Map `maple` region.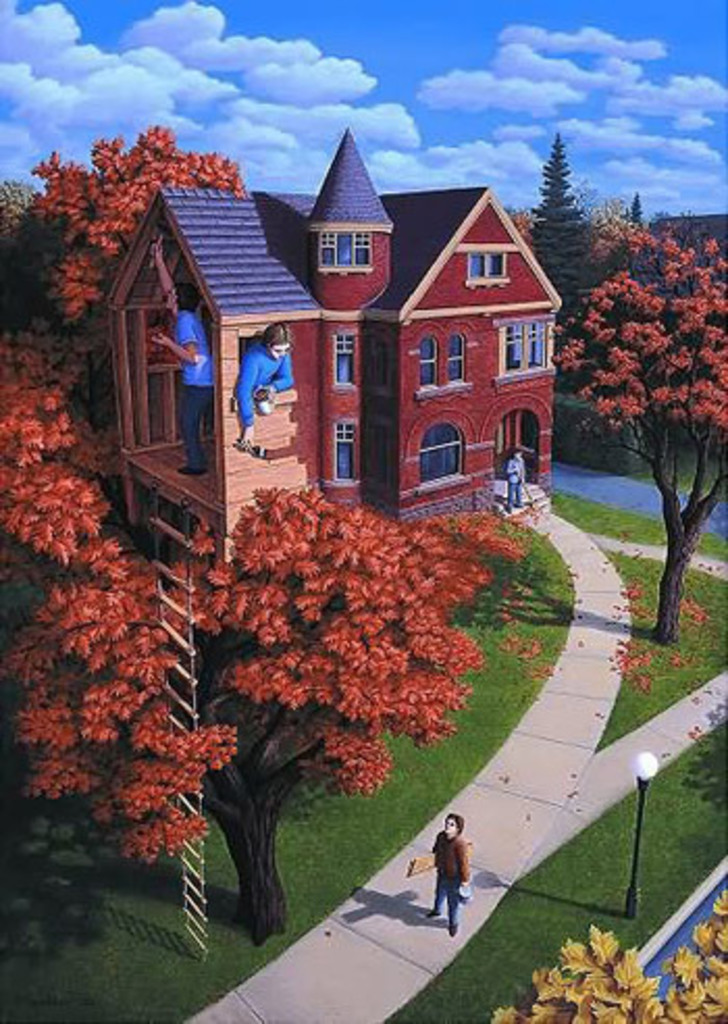
Mapped to region(503, 874, 724, 1022).
